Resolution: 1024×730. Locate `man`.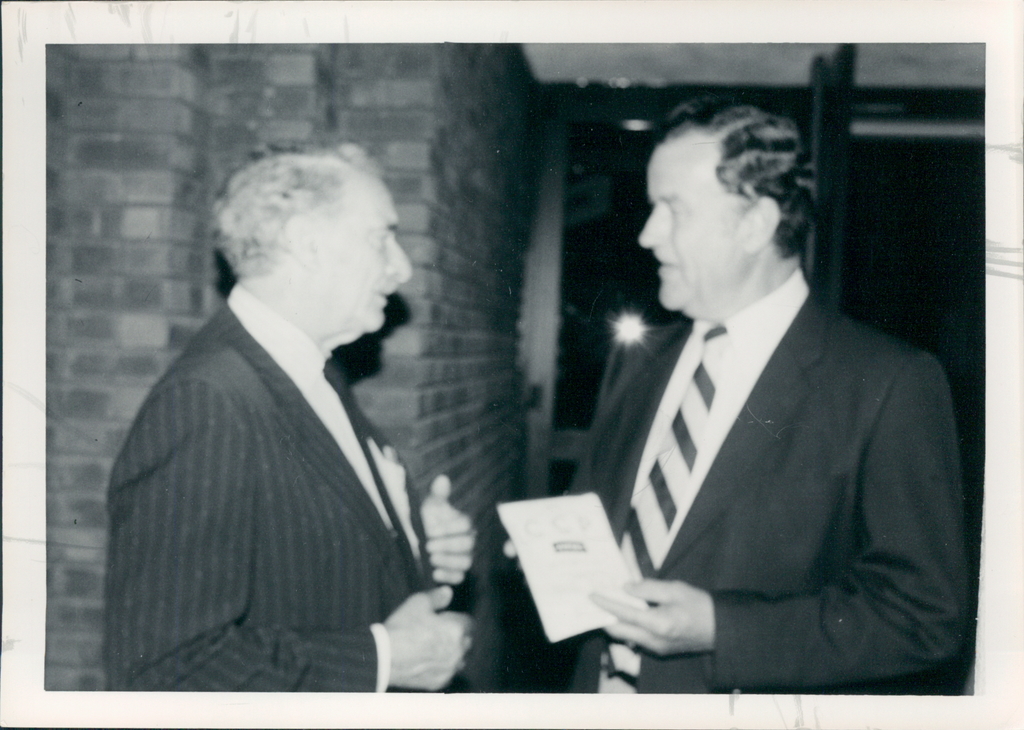
[104, 136, 472, 697].
